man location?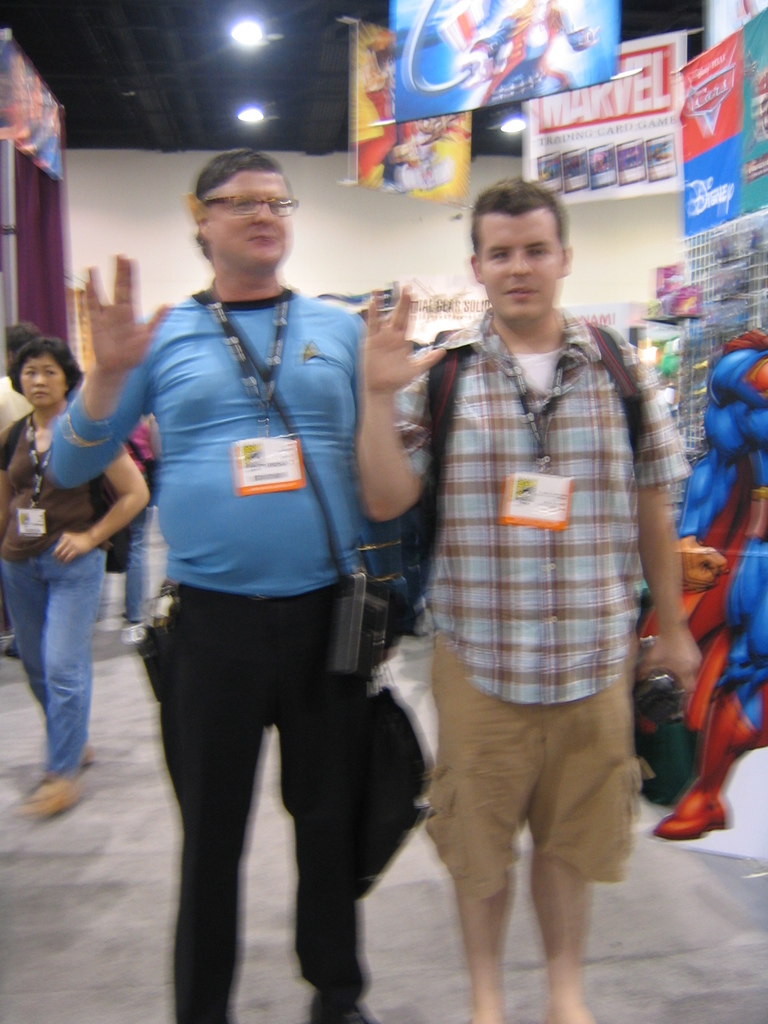
rect(48, 152, 368, 1023)
